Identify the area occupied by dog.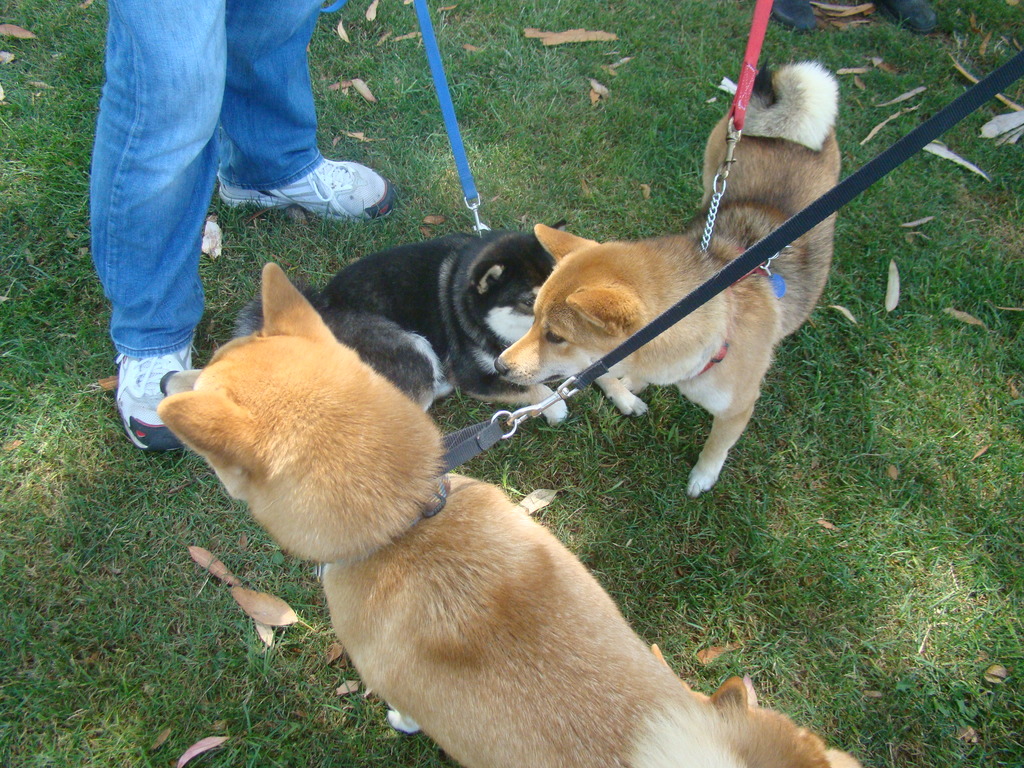
Area: x1=493 y1=61 x2=842 y2=501.
